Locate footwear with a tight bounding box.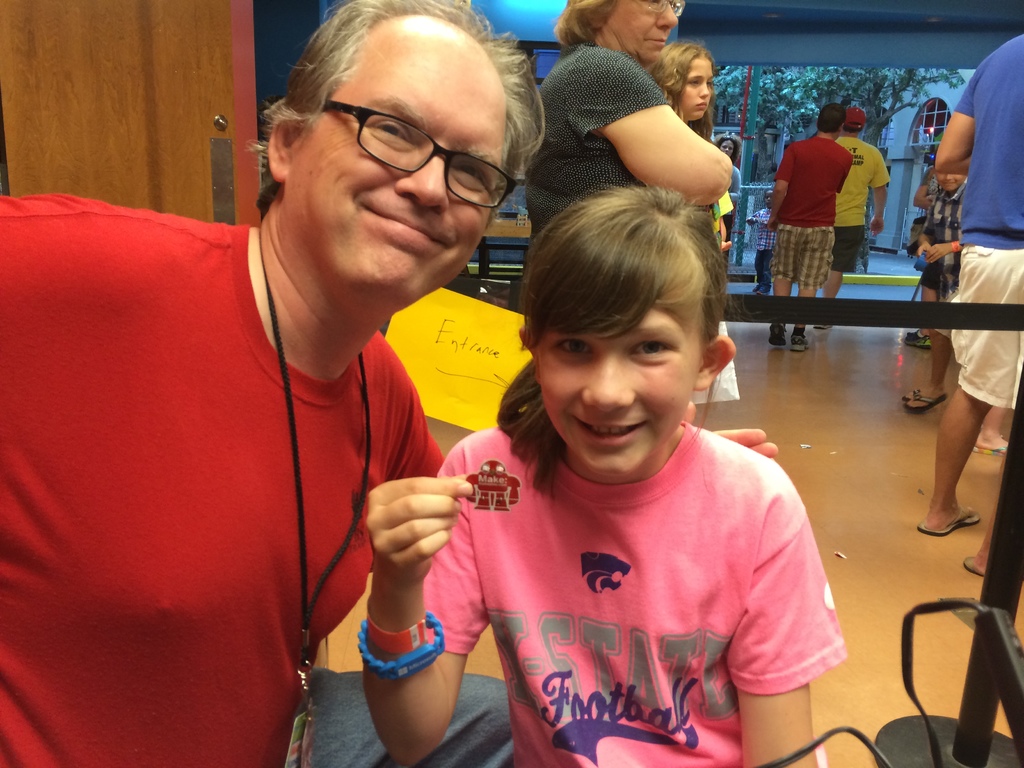
Rect(906, 331, 927, 349).
